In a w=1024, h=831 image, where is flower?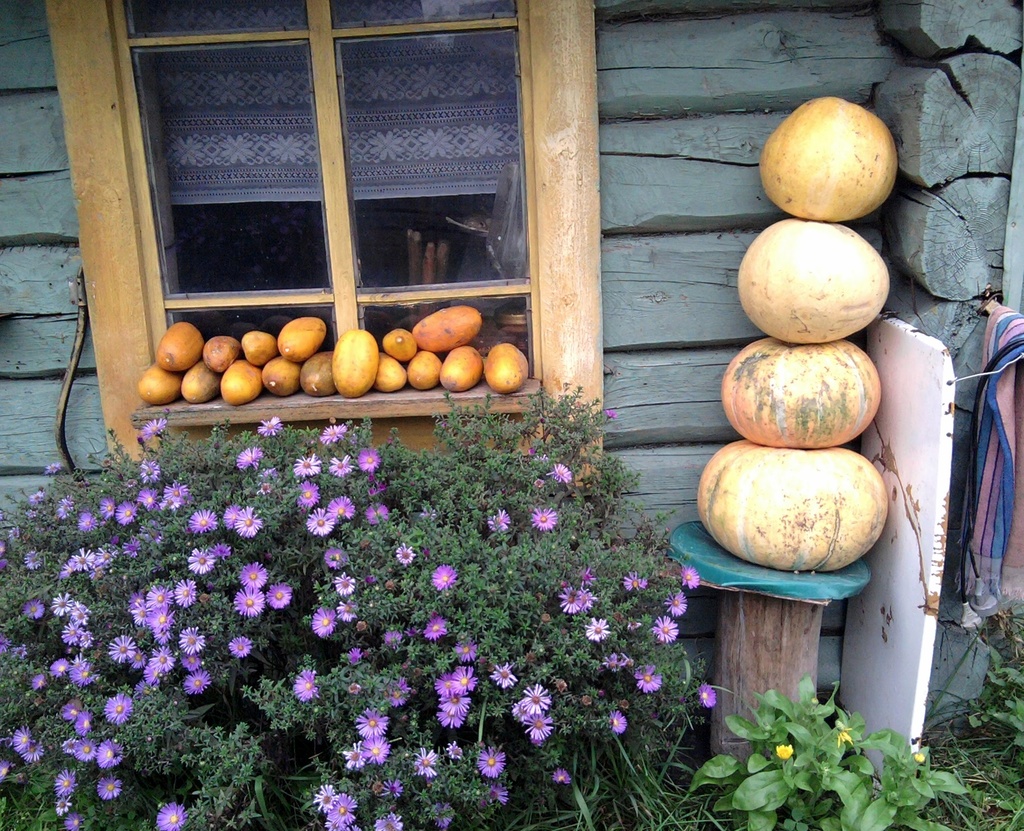
pyautogui.locateOnScreen(322, 547, 339, 569).
